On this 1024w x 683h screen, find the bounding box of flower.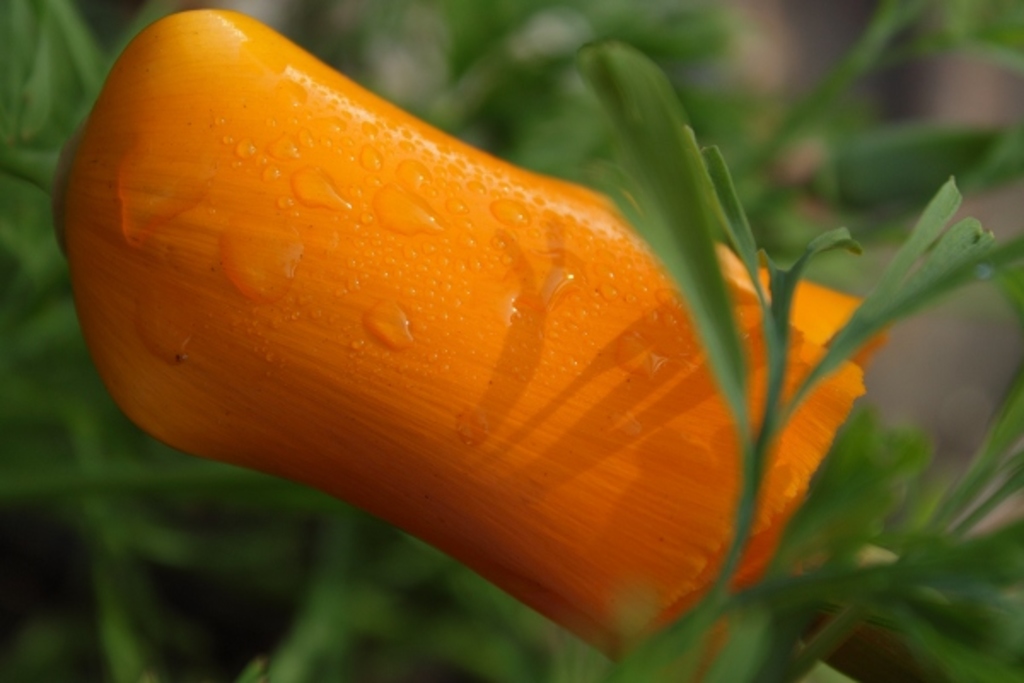
Bounding box: box(26, 27, 947, 644).
